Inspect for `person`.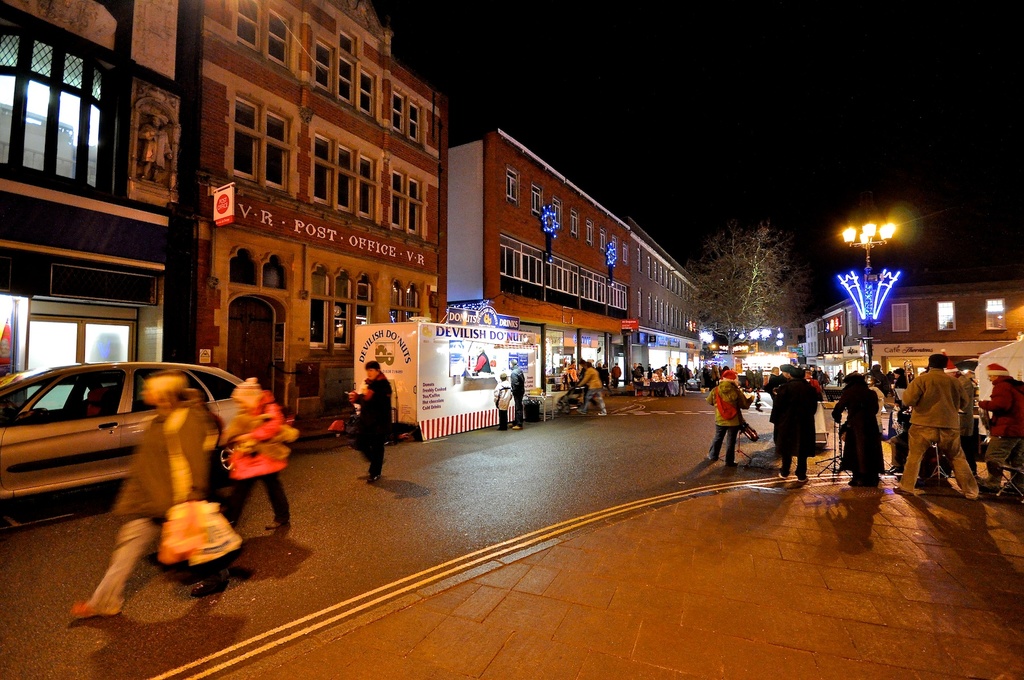
Inspection: [676, 363, 689, 394].
